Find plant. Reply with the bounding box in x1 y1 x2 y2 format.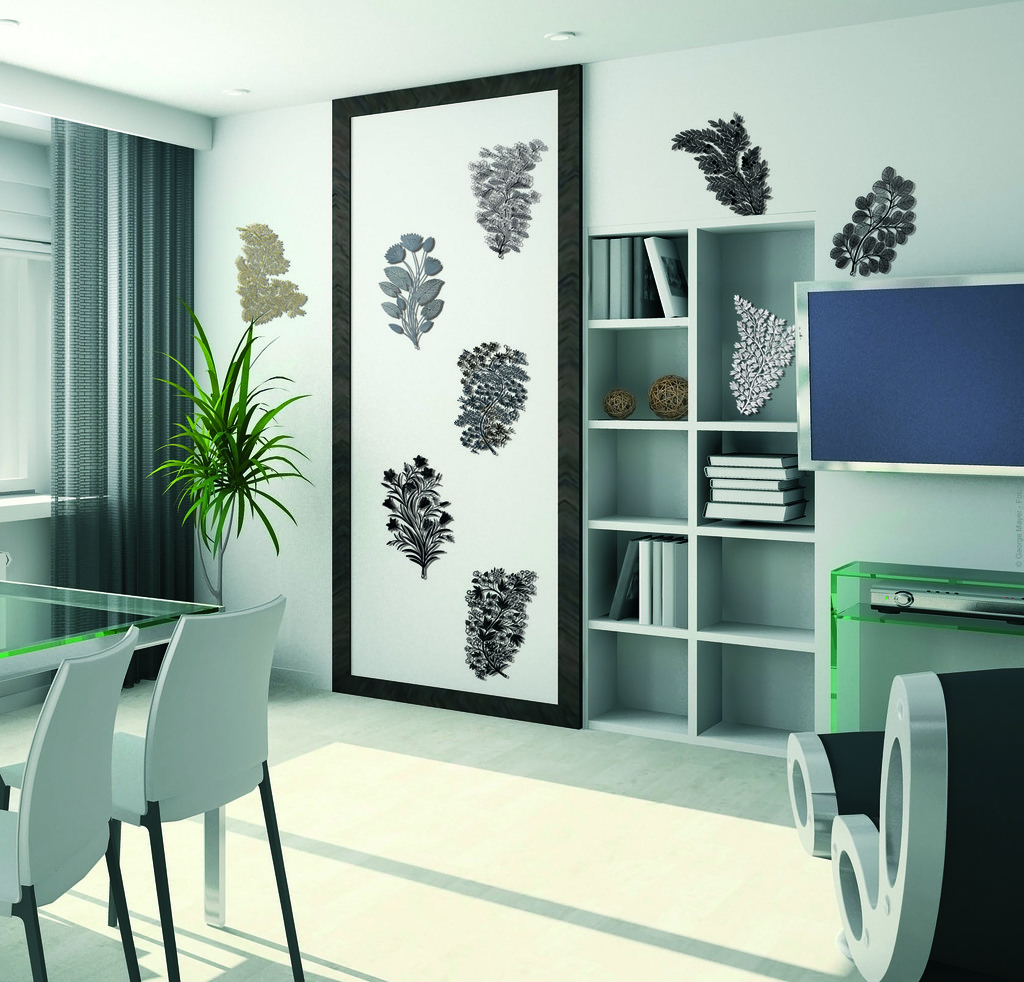
467 141 545 254.
